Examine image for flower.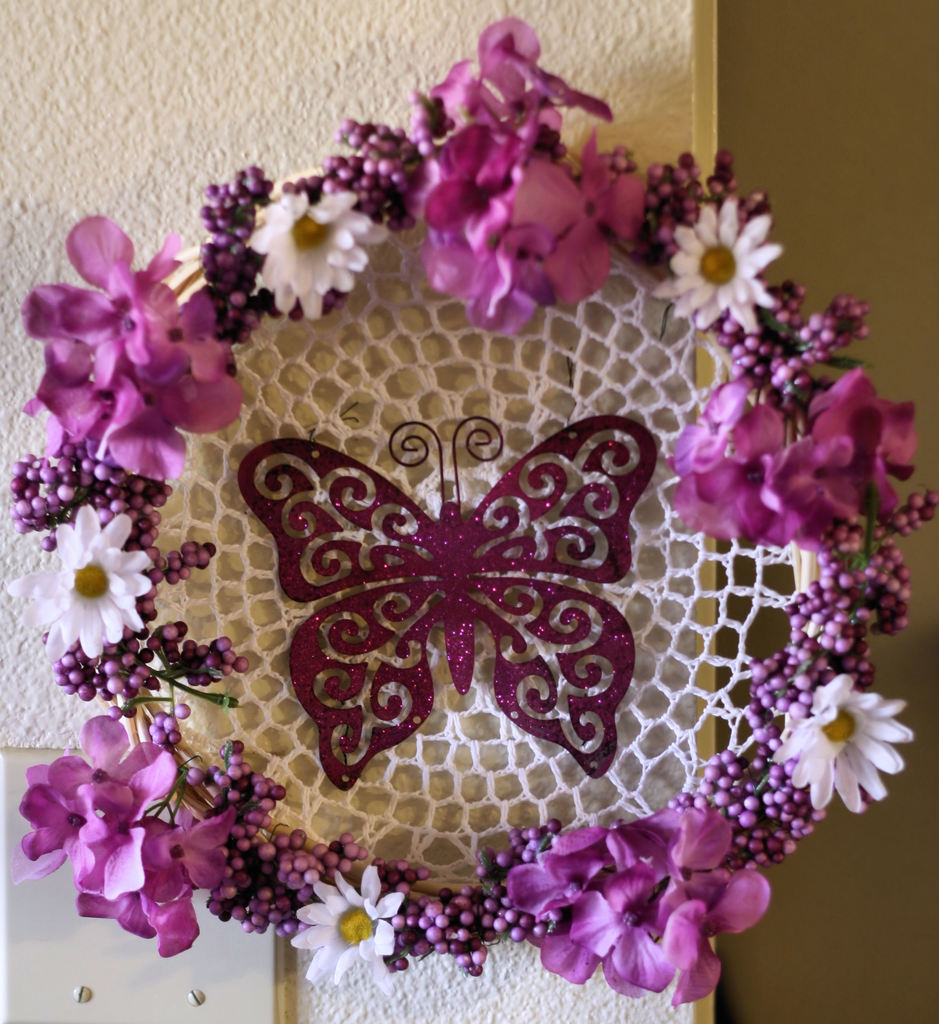
Examination result: {"left": 499, "top": 801, "right": 769, "bottom": 1011}.
